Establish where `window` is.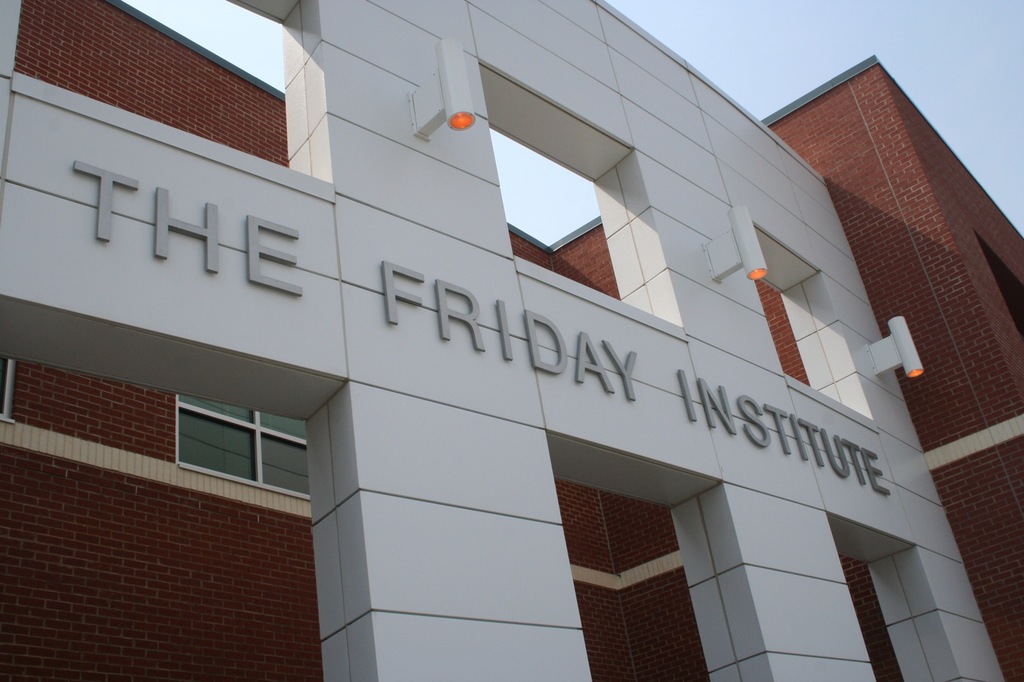
Established at left=158, top=391, right=303, bottom=504.
